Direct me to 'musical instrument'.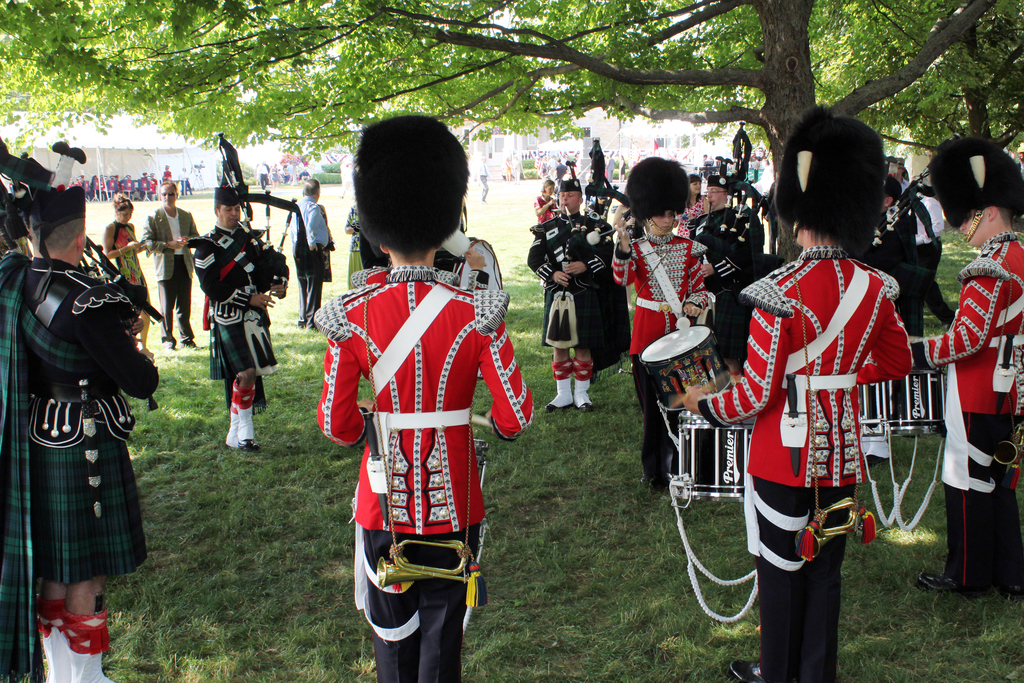
Direction: [left=374, top=530, right=481, bottom=602].
